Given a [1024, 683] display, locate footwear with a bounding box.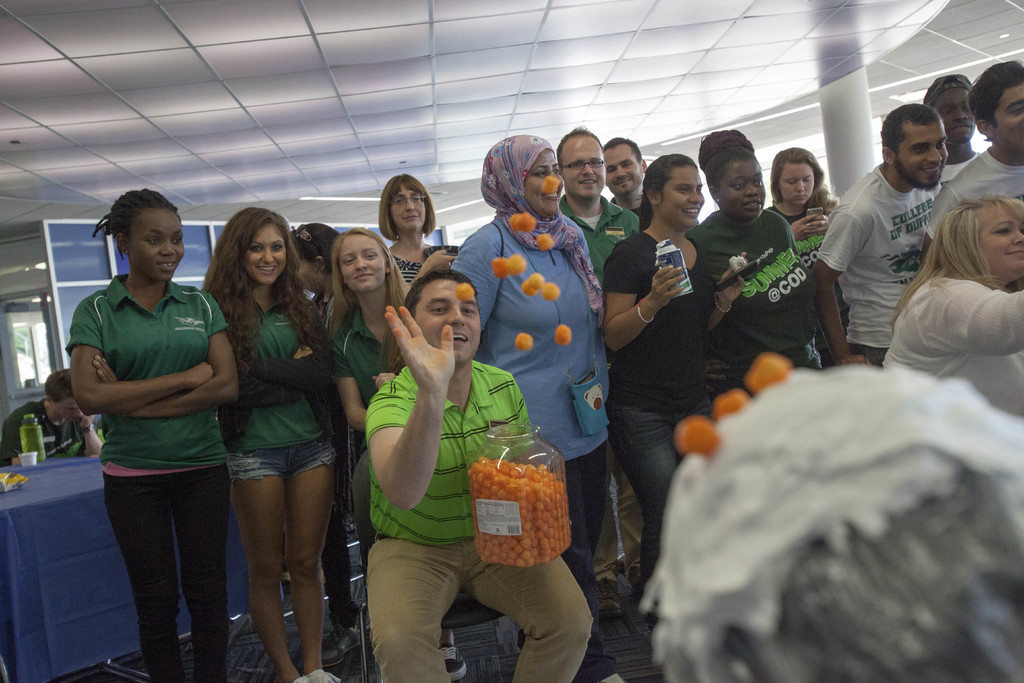
Located: left=595, top=573, right=620, bottom=618.
